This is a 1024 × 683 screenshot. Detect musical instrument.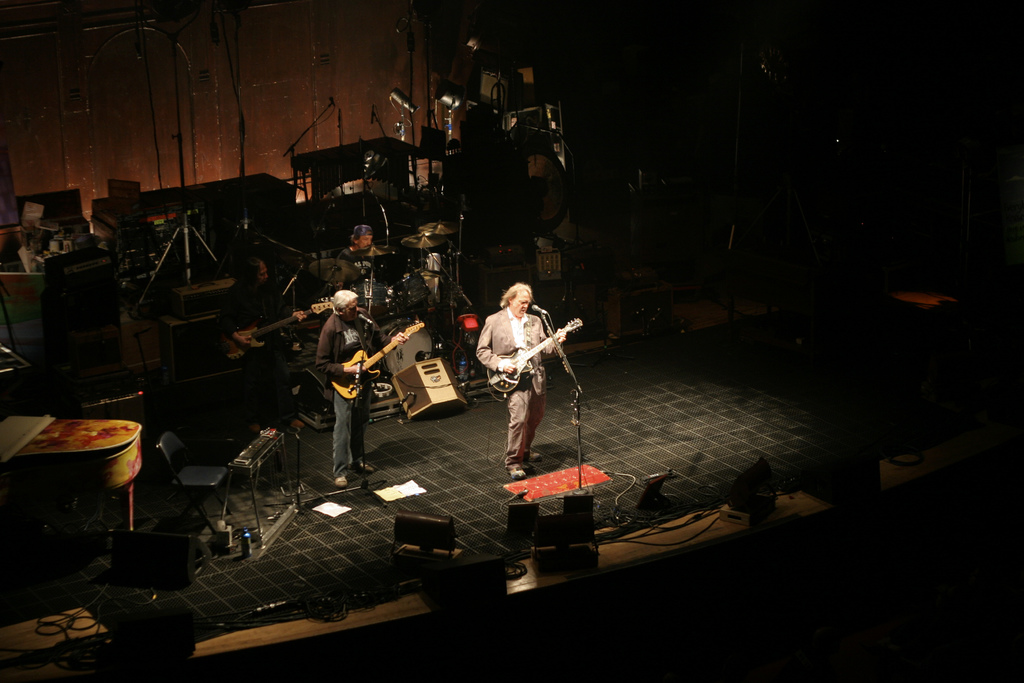
pyautogui.locateOnScreen(400, 231, 447, 249).
